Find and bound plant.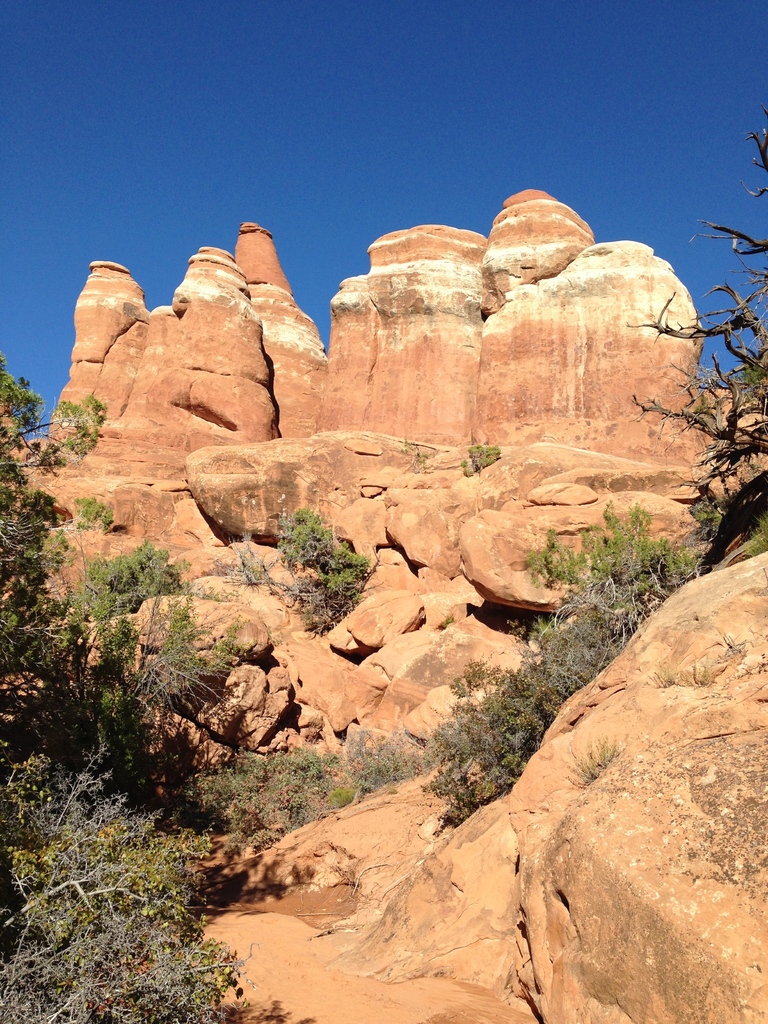
Bound: [69,493,109,538].
